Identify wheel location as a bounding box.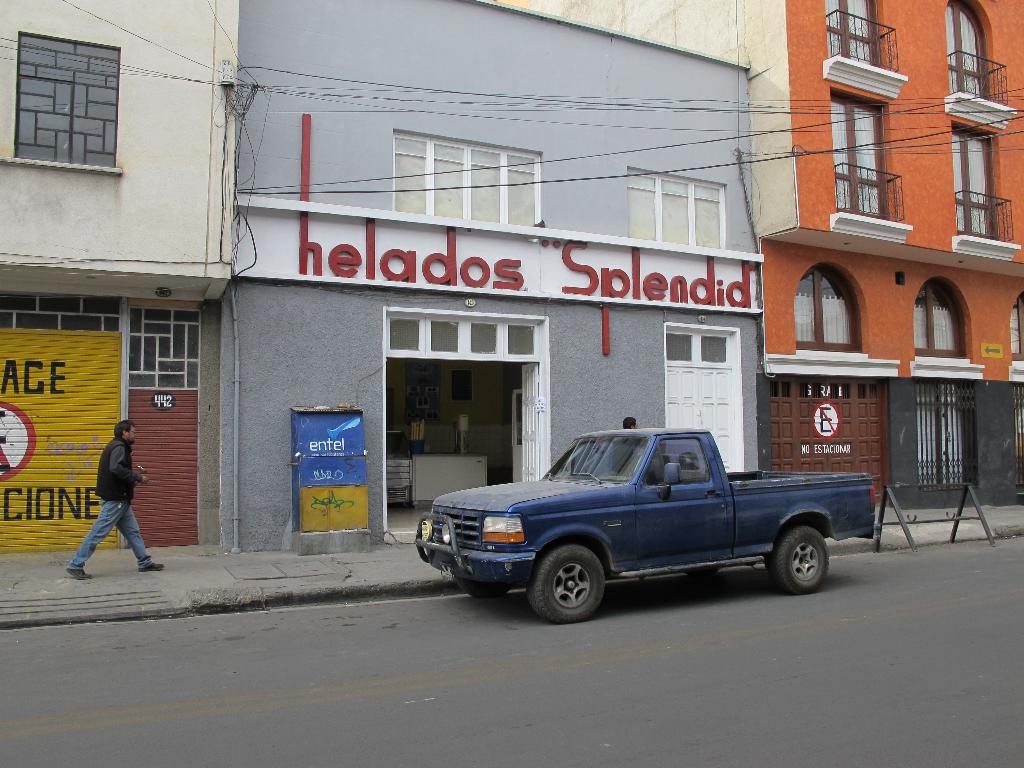
region(765, 524, 831, 593).
